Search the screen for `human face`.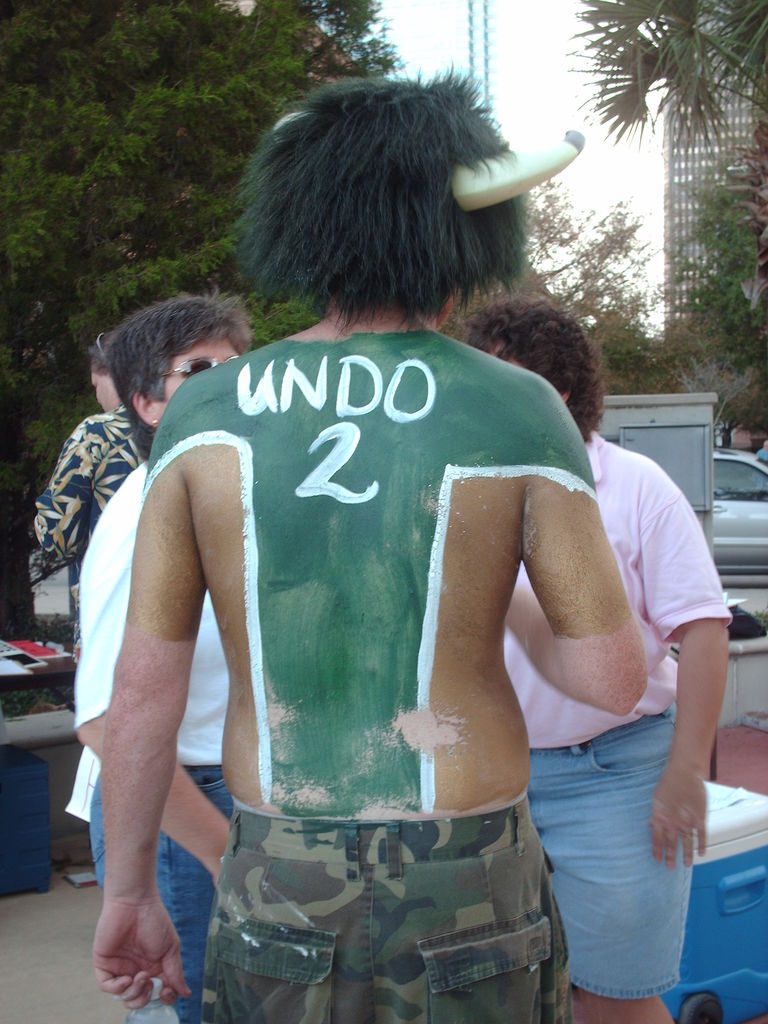
Found at [left=153, top=340, right=240, bottom=415].
